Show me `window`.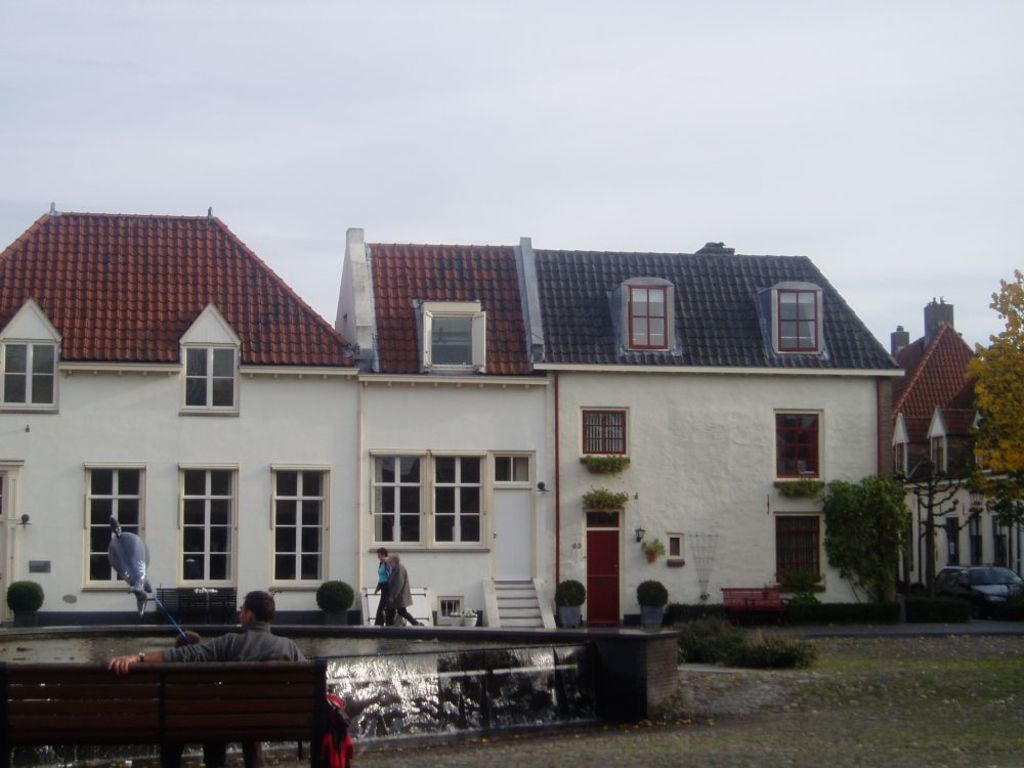
`window` is here: {"left": 773, "top": 517, "right": 831, "bottom": 585}.
